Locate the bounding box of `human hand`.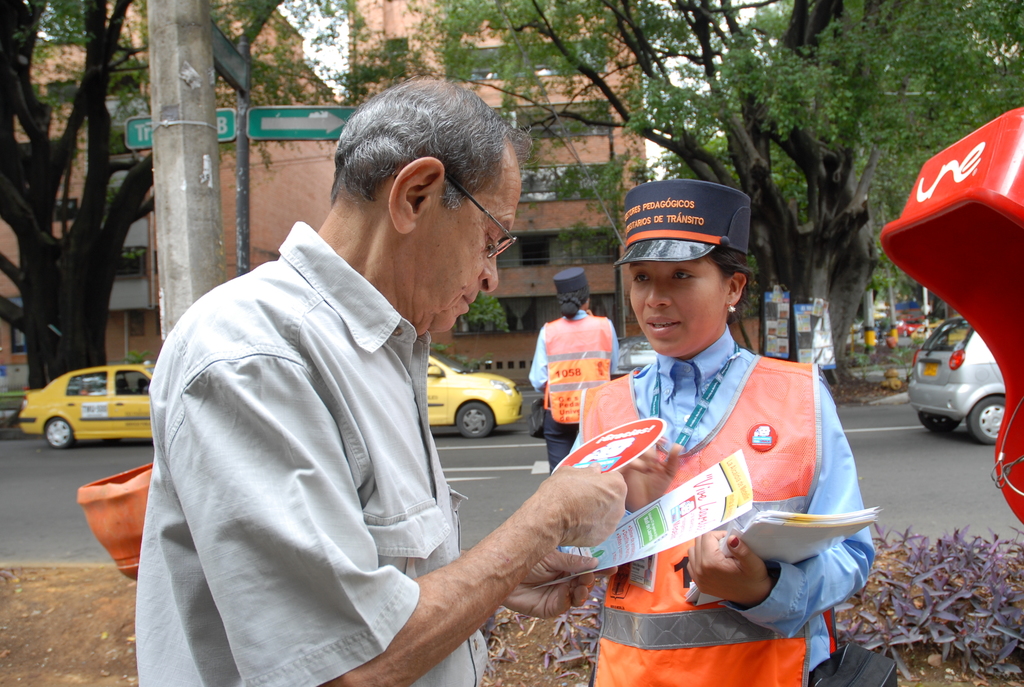
Bounding box: {"x1": 166, "y1": 346, "x2": 627, "y2": 686}.
